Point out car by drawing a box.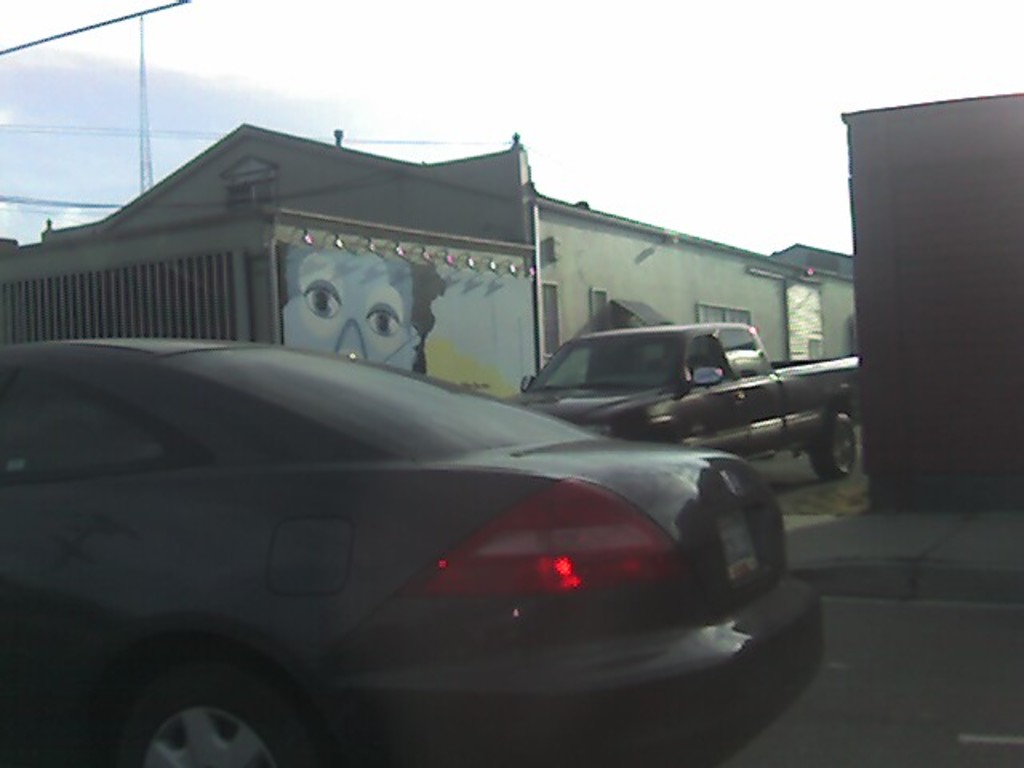
<region>488, 323, 851, 485</region>.
